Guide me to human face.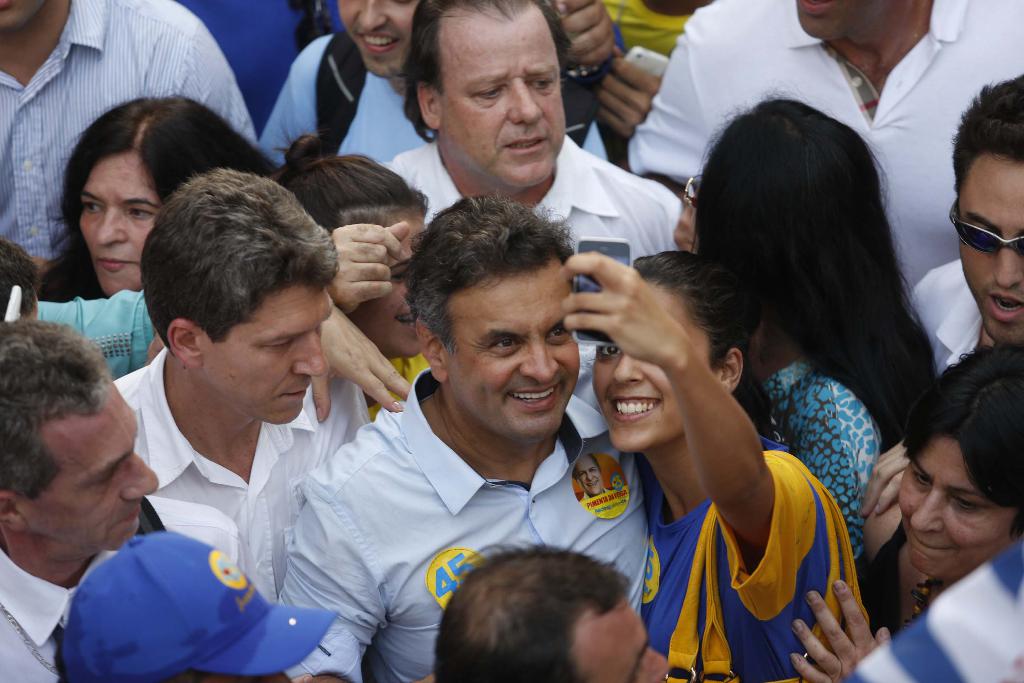
Guidance: Rect(438, 22, 566, 188).
